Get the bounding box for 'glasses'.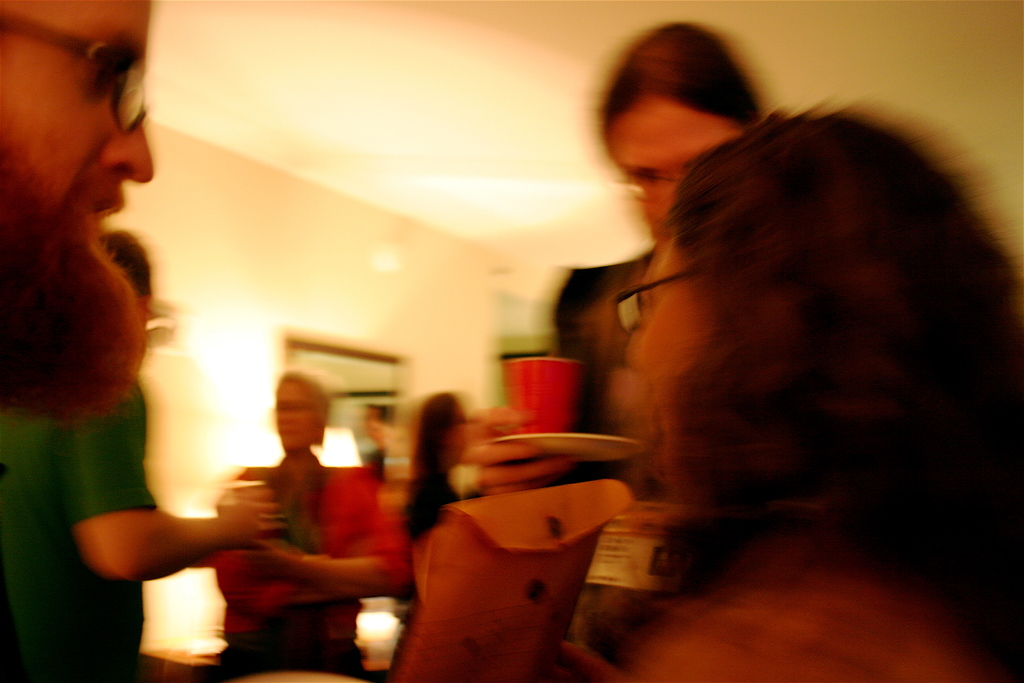
bbox=[607, 274, 704, 334].
